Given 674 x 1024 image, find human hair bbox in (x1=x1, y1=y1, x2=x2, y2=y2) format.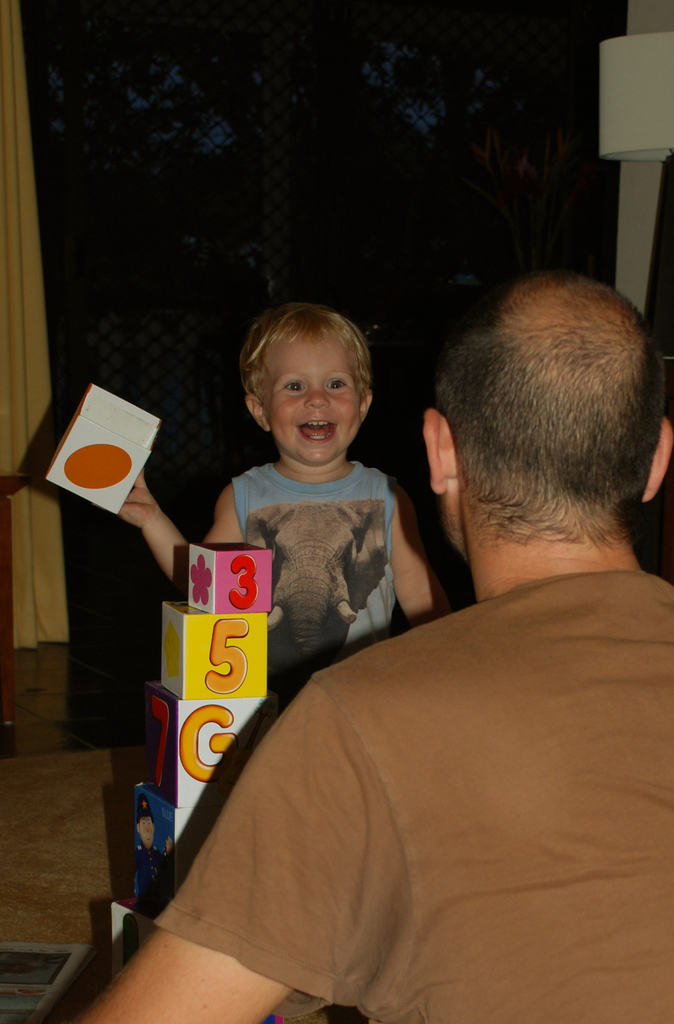
(x1=435, y1=268, x2=658, y2=526).
